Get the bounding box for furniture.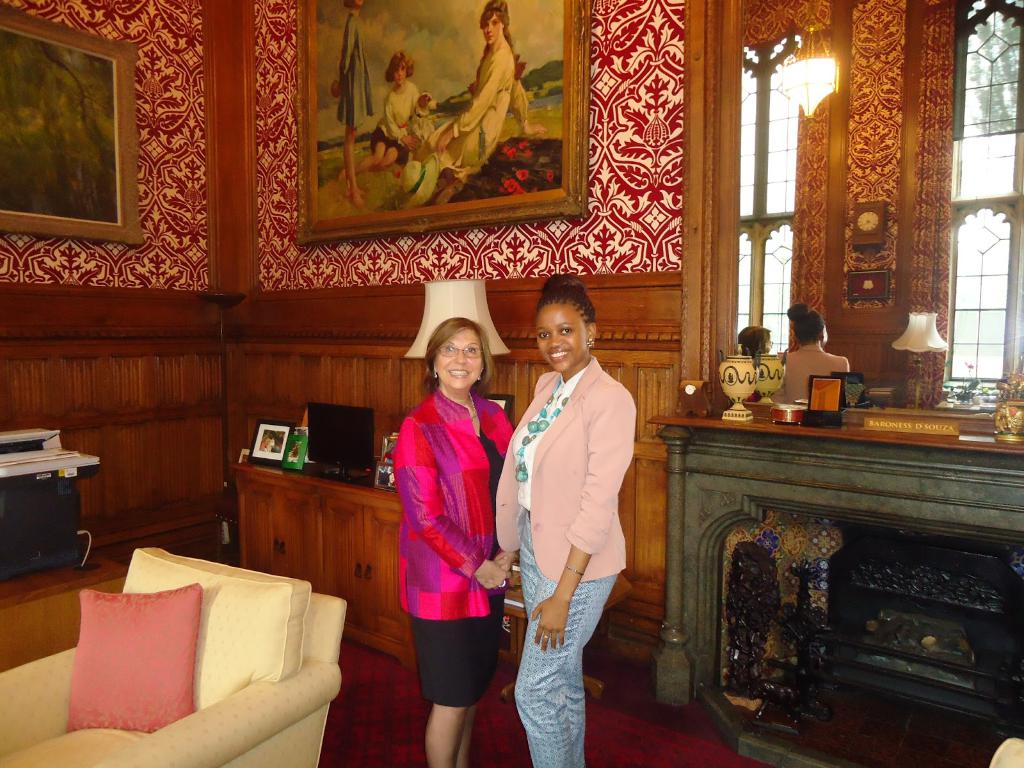
(642,394,1023,767).
